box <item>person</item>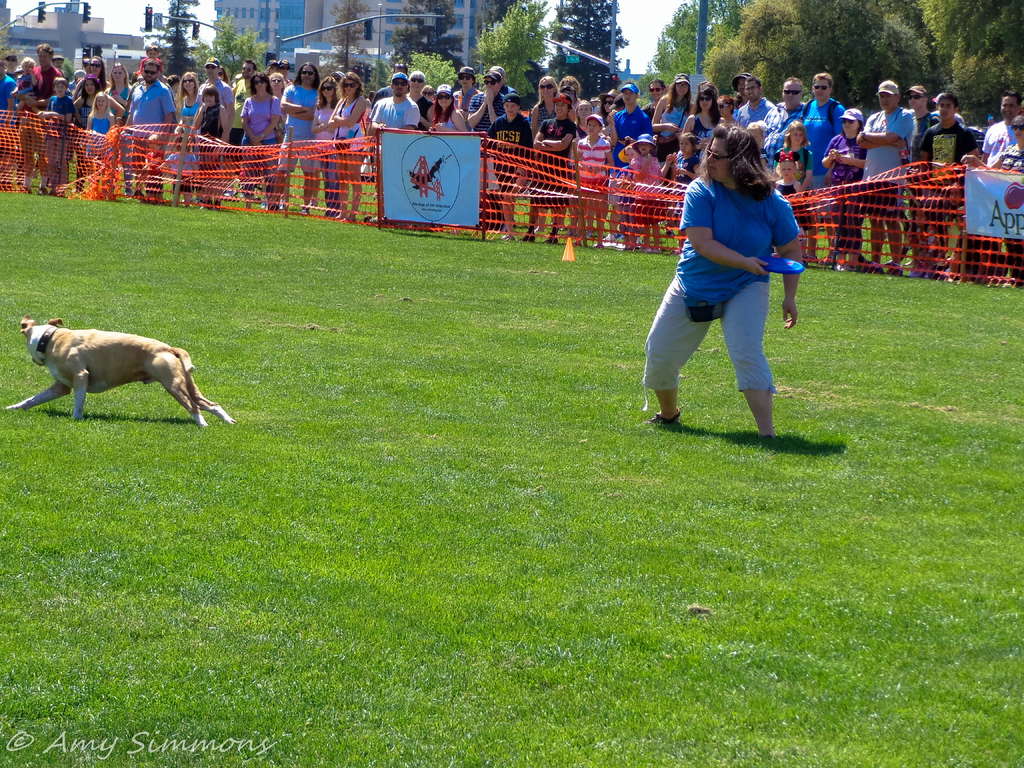
652, 81, 686, 151
